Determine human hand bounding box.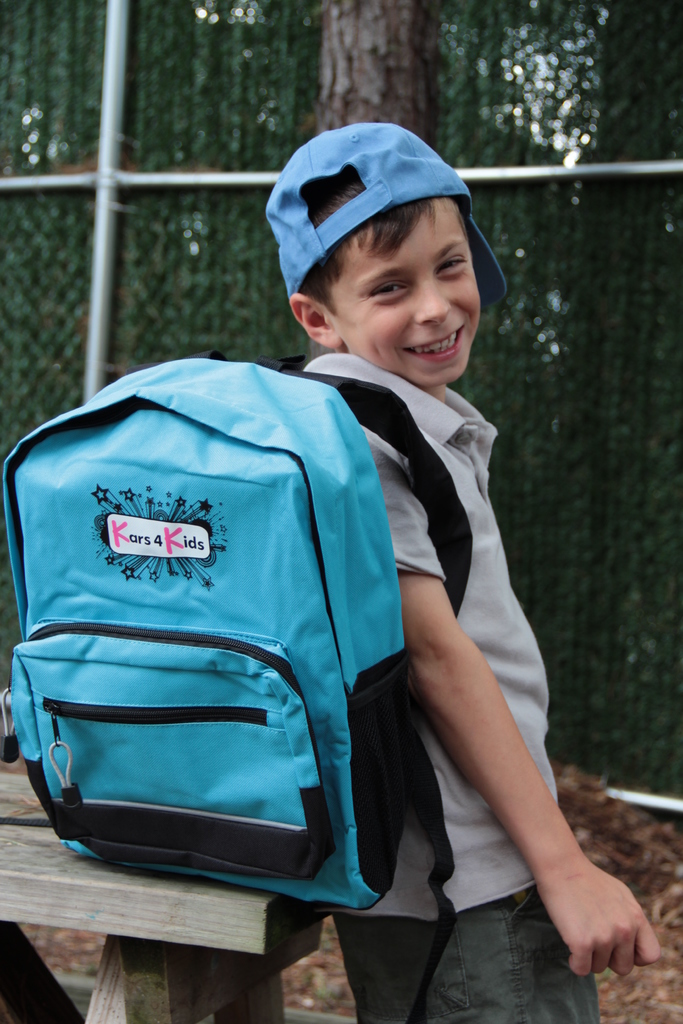
Determined: bbox=[548, 843, 670, 996].
